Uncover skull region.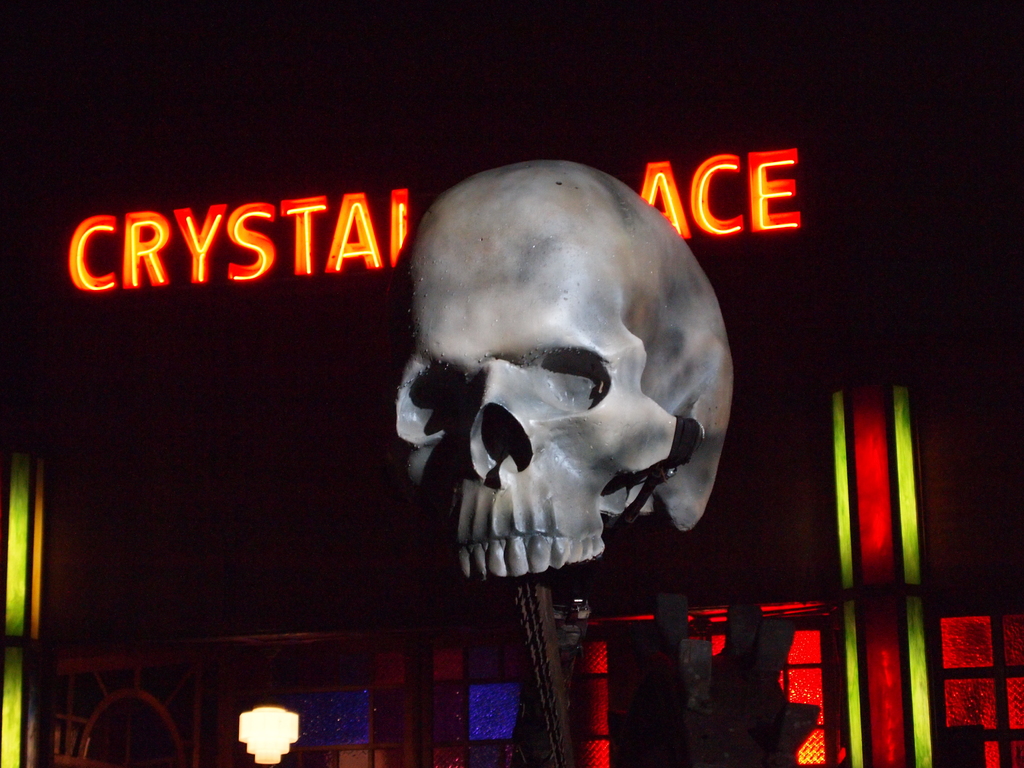
Uncovered: {"x1": 387, "y1": 161, "x2": 740, "y2": 581}.
